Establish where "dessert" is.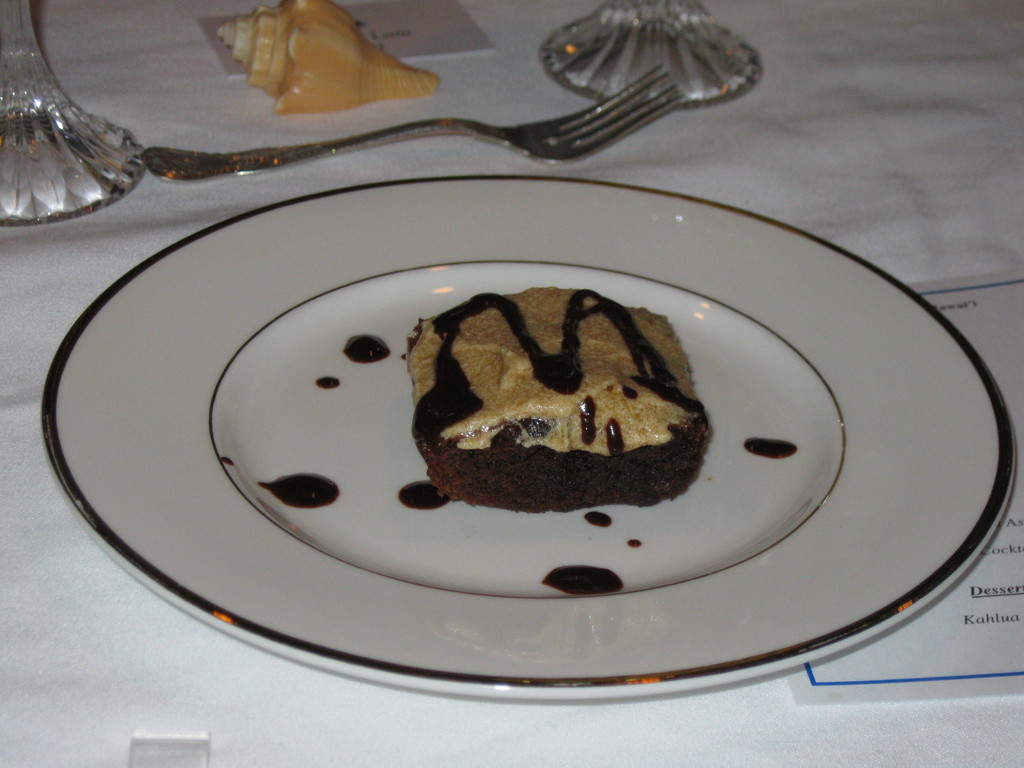
Established at box=[407, 298, 722, 533].
